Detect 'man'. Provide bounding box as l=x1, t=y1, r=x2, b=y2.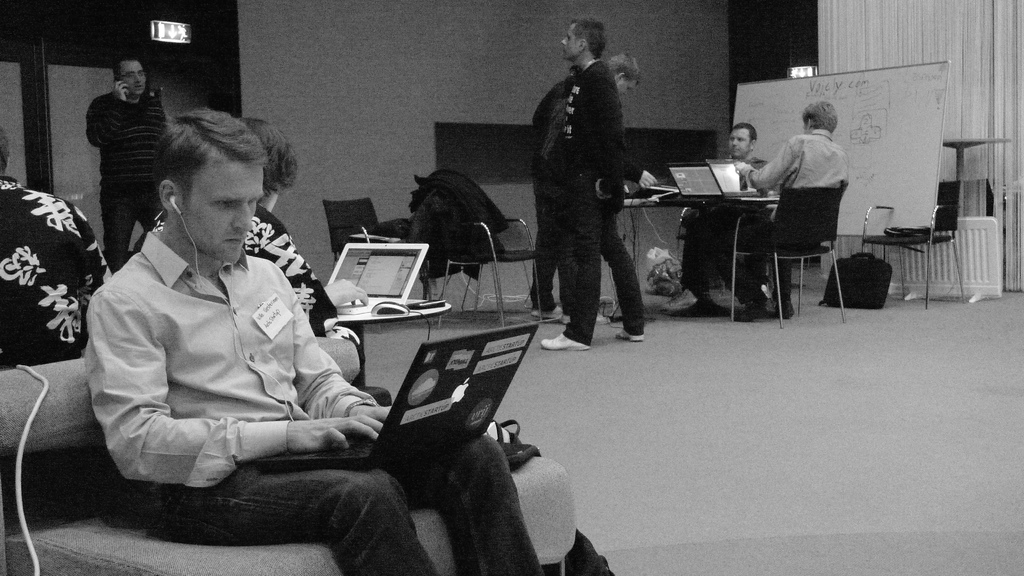
l=532, t=16, r=652, b=357.
